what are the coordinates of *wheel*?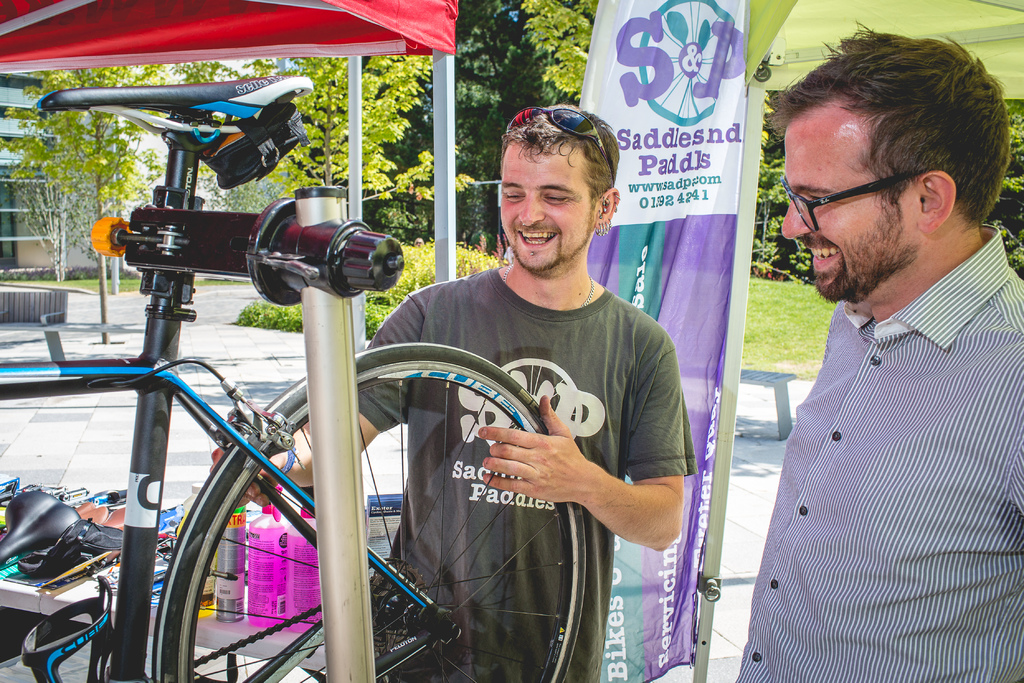
box(149, 343, 582, 682).
